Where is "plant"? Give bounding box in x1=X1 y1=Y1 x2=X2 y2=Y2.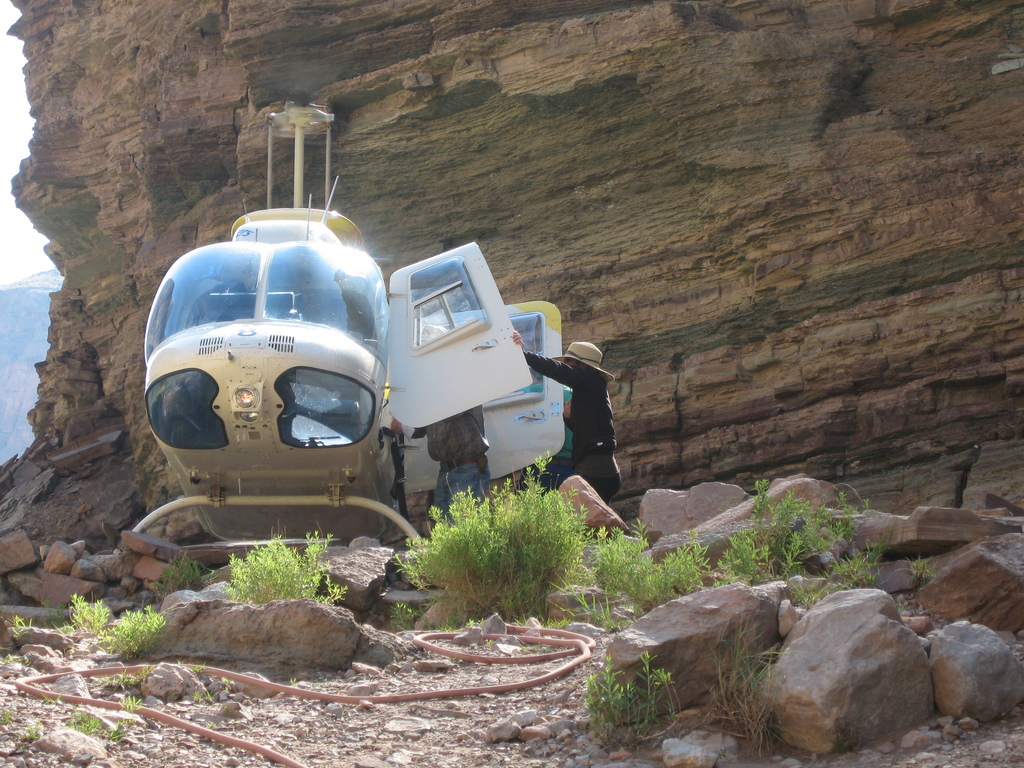
x1=700 y1=610 x2=792 y2=754.
